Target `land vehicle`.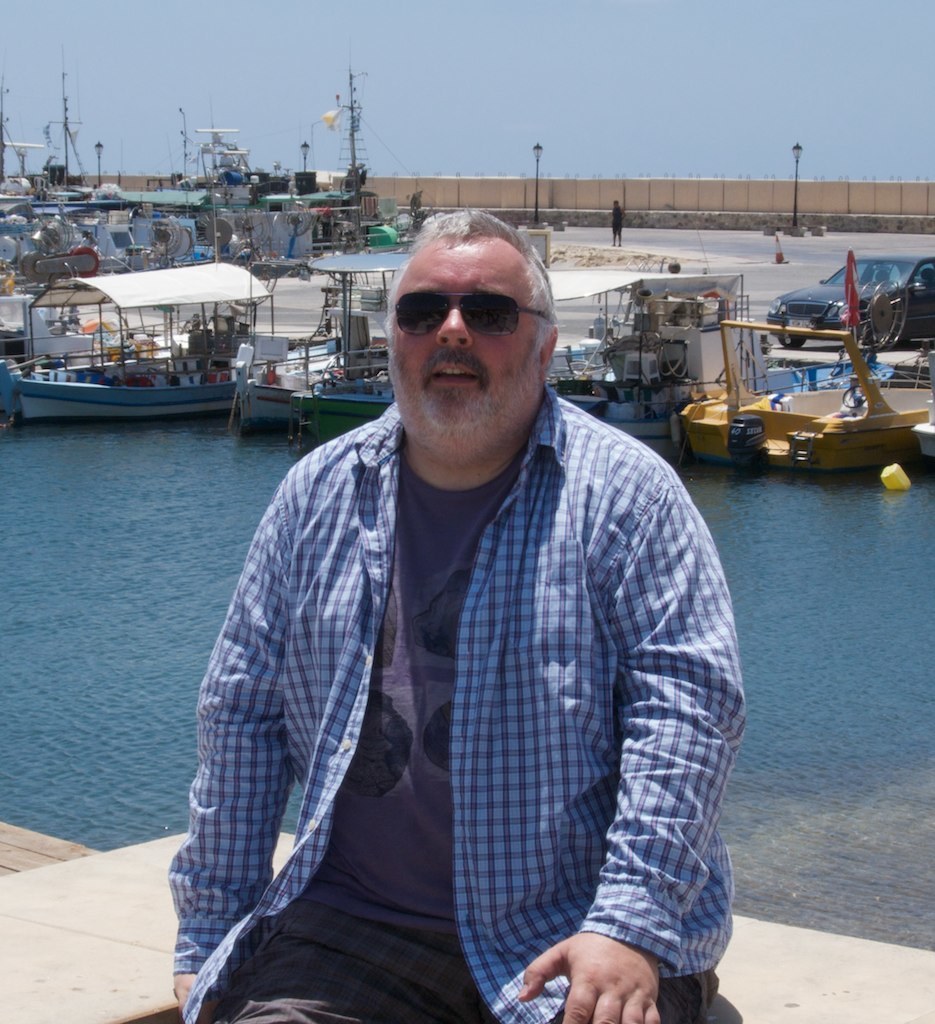
Target region: Rect(769, 260, 934, 335).
